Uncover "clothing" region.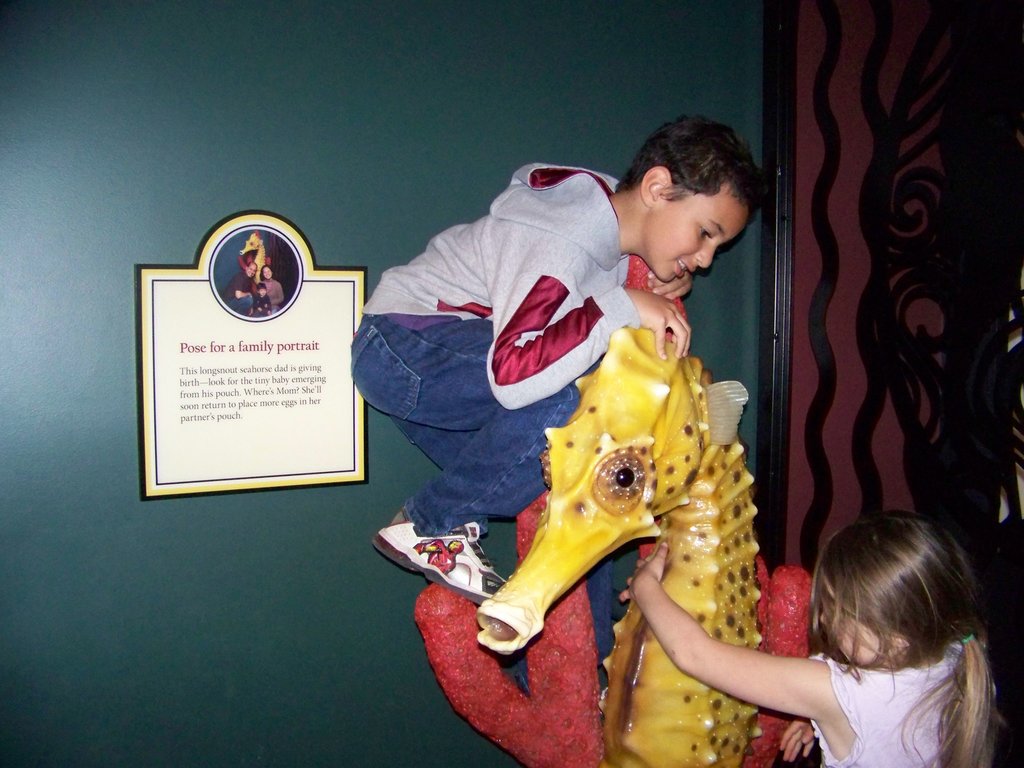
Uncovered: (x1=805, y1=638, x2=993, y2=767).
